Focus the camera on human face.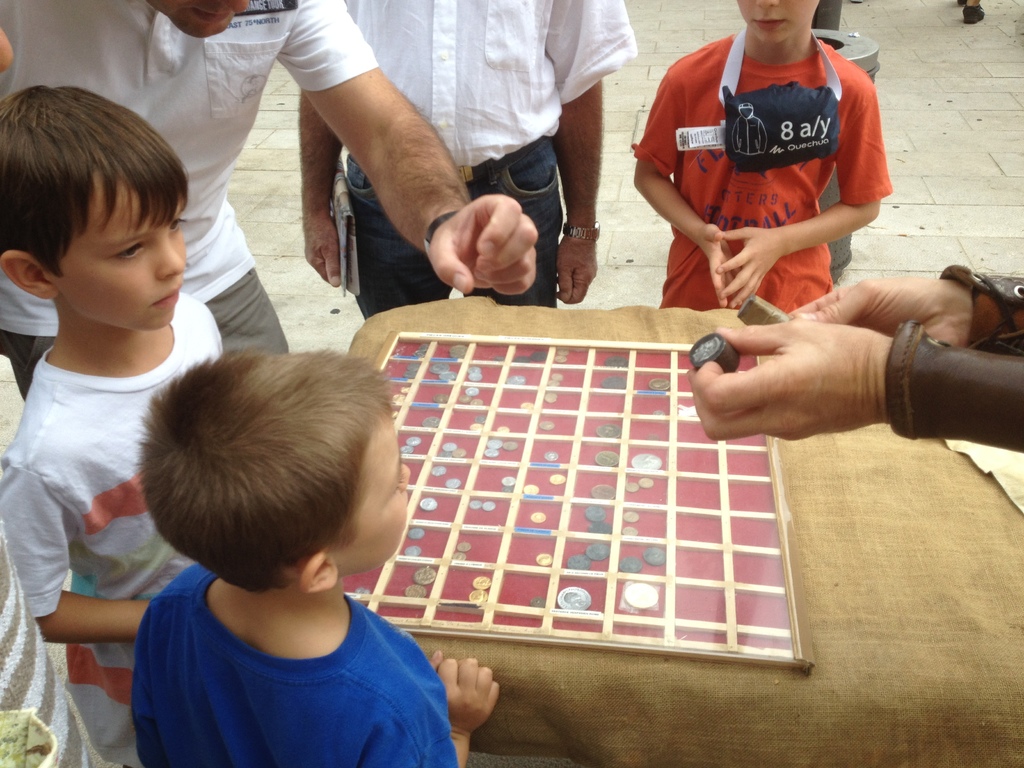
Focus region: bbox=[739, 0, 821, 44].
